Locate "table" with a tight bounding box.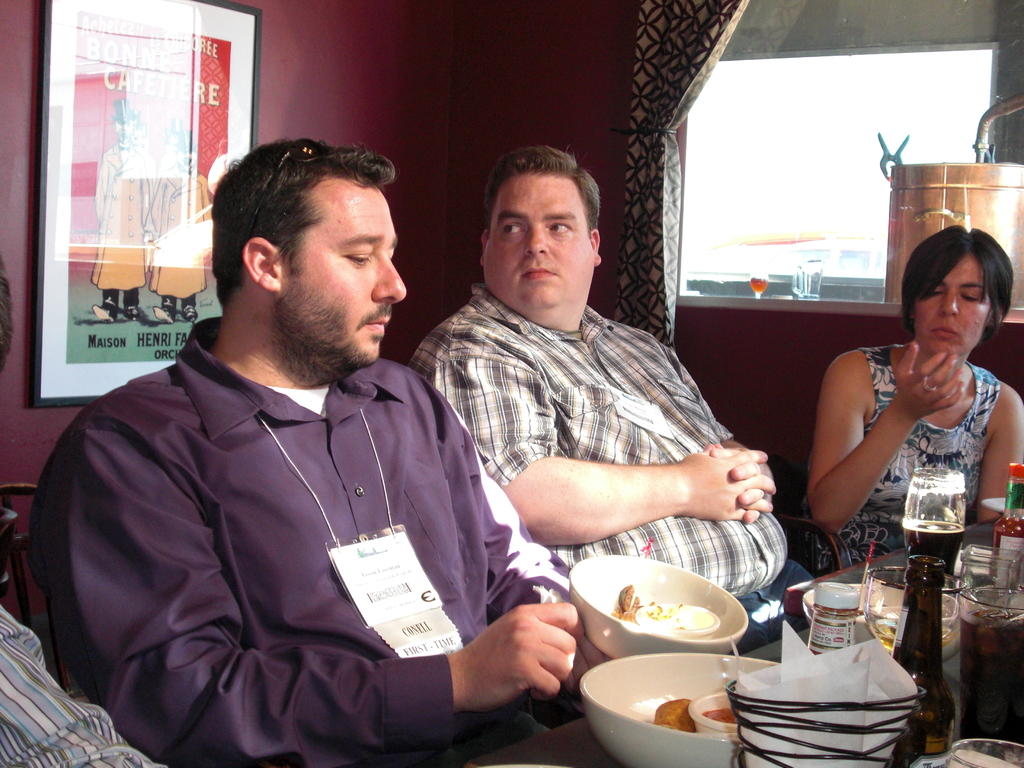
bbox(447, 548, 1023, 767).
